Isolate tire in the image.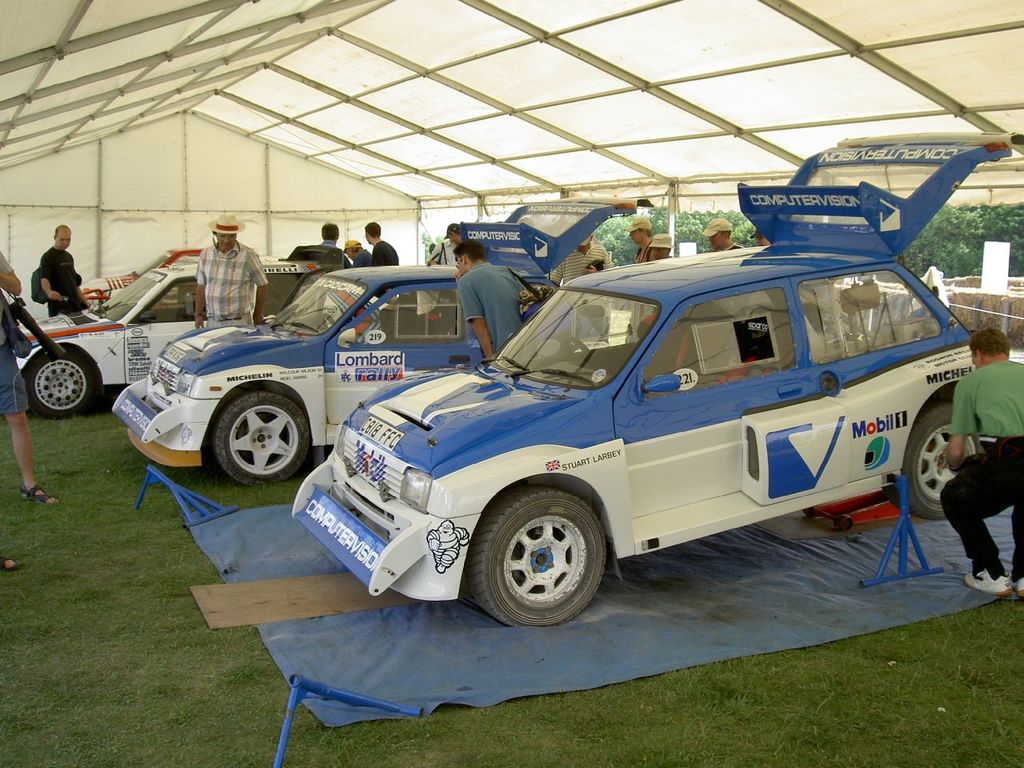
Isolated region: box(464, 482, 606, 629).
